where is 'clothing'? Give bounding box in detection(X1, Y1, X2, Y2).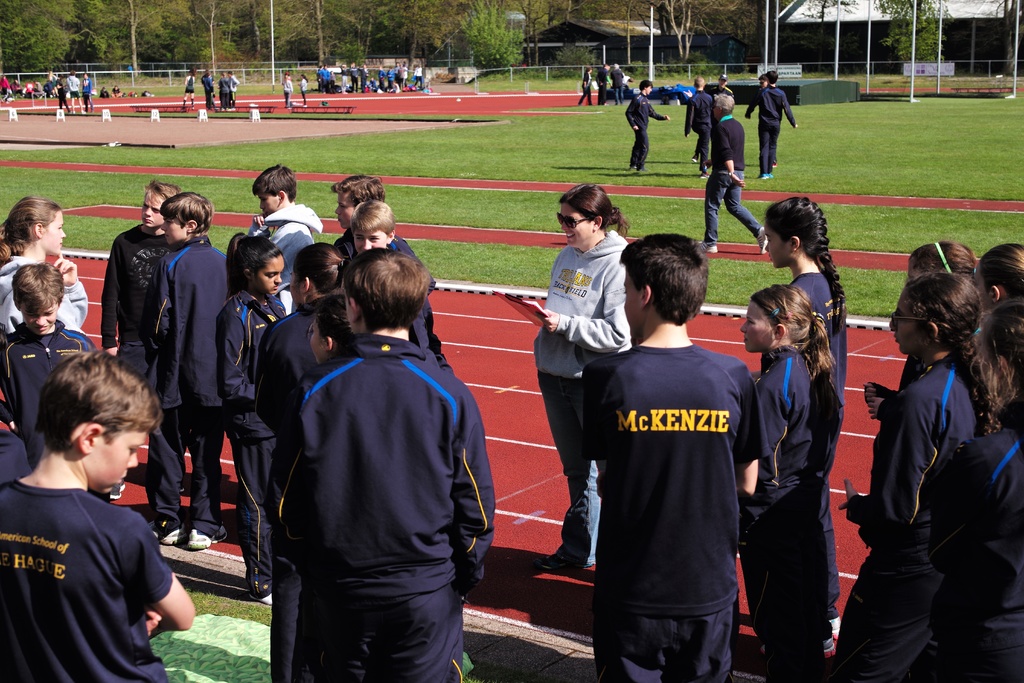
detection(789, 268, 852, 483).
